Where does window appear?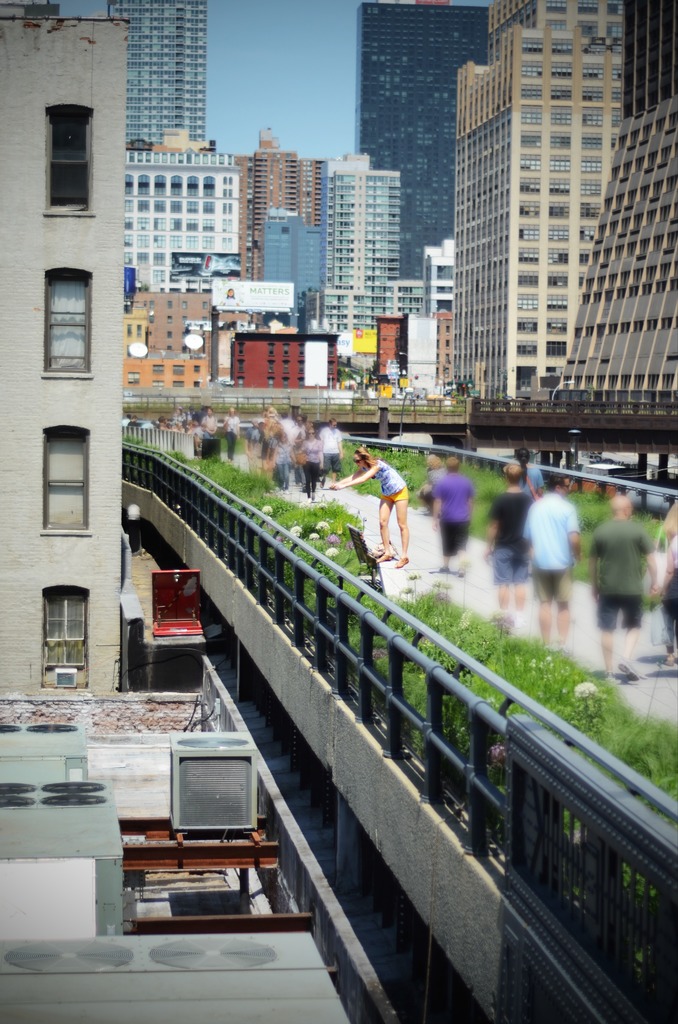
Appears at region(282, 342, 289, 356).
